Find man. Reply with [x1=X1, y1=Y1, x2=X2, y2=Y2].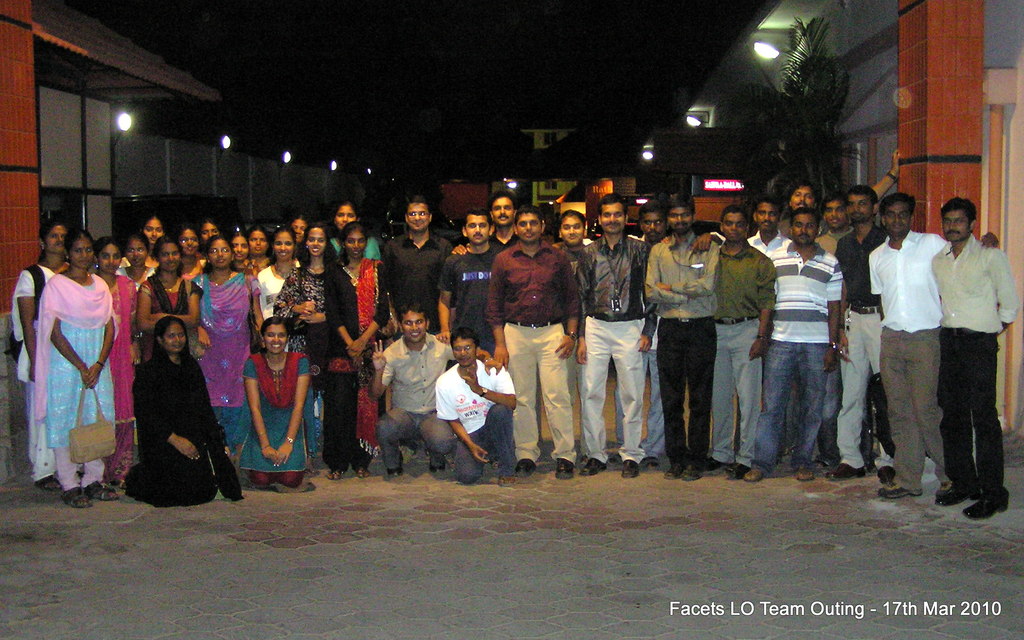
[x1=438, y1=332, x2=520, y2=485].
